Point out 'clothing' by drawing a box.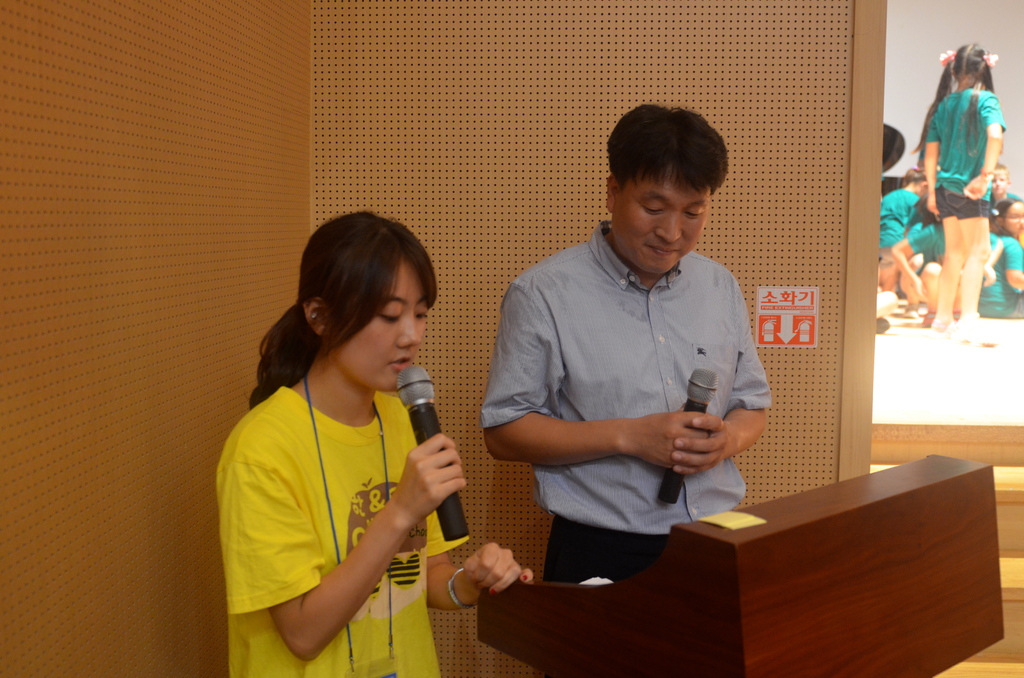
[left=922, top=79, right=1000, bottom=211].
